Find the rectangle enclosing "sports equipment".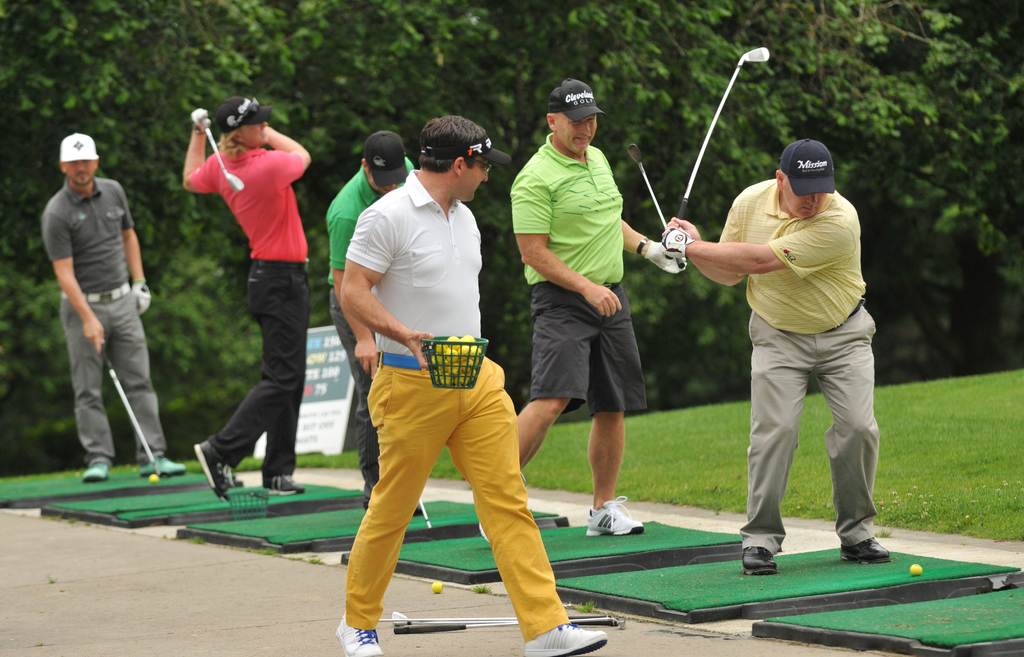
<region>390, 620, 623, 635</region>.
